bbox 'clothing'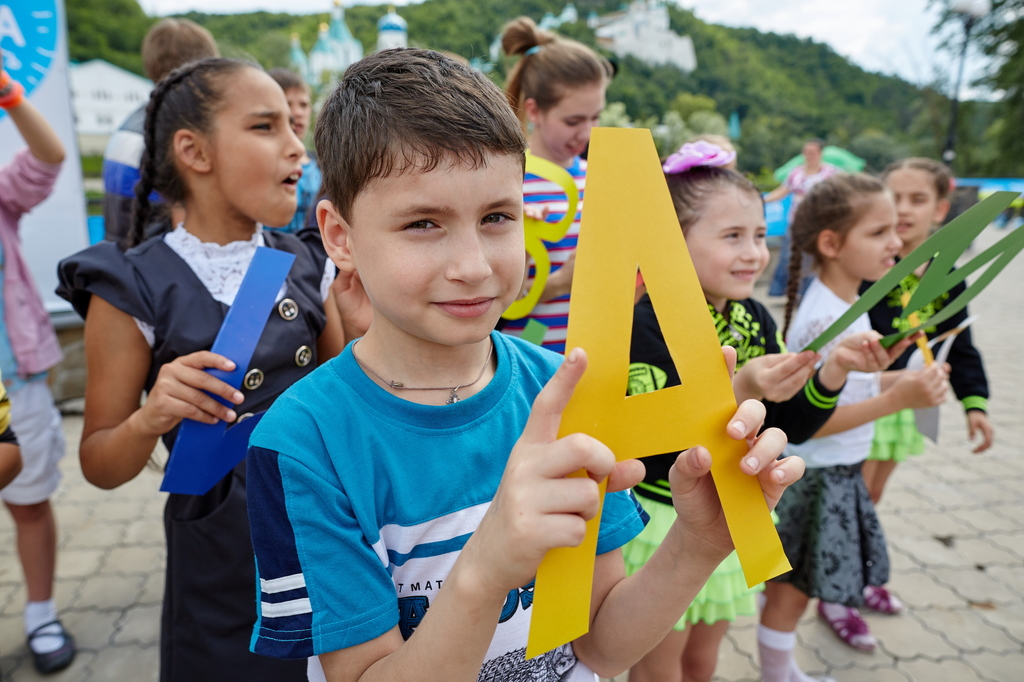
l=101, t=100, r=150, b=248
